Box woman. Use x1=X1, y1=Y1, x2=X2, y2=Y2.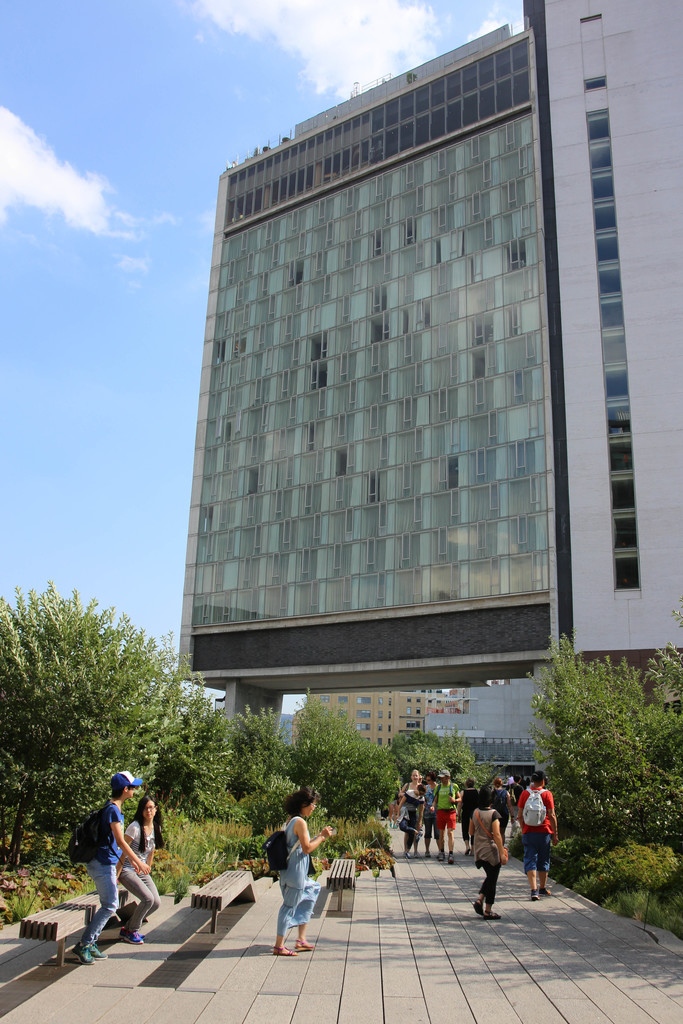
x1=489, y1=777, x2=515, y2=847.
